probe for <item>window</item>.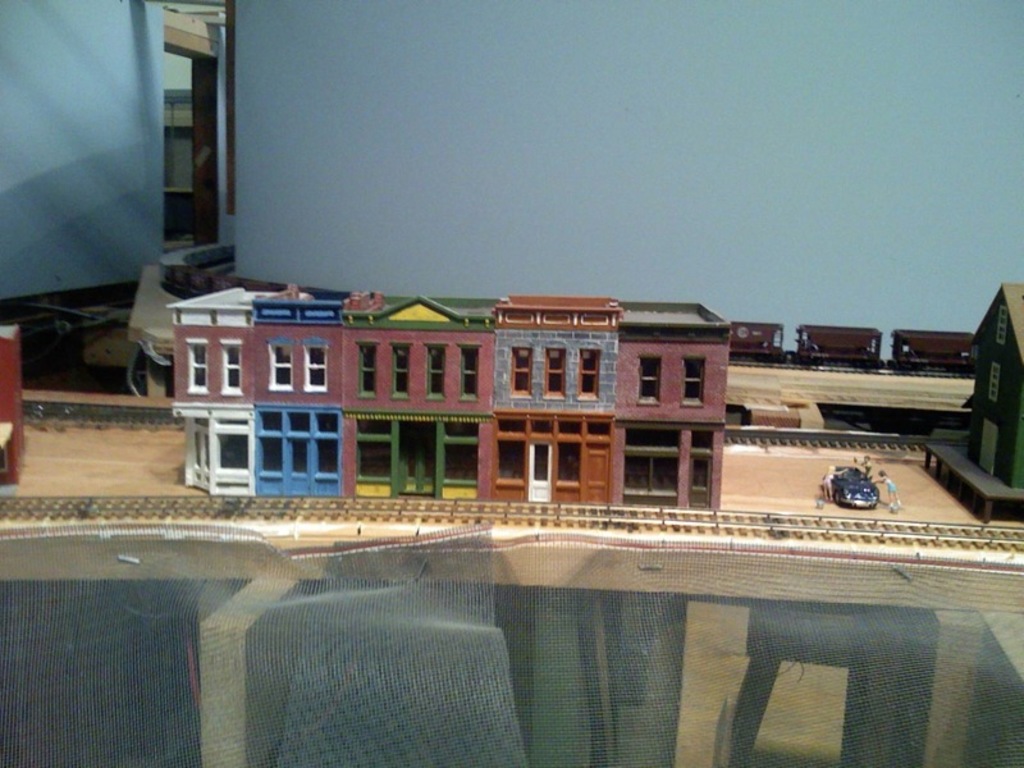
Probe result: [443, 422, 477, 483].
